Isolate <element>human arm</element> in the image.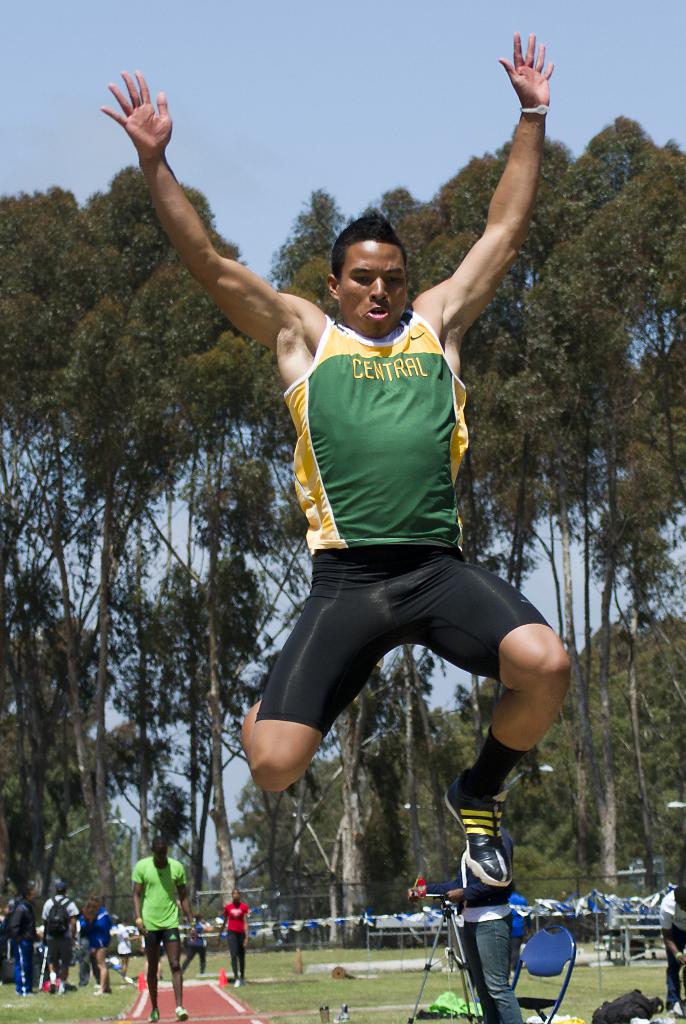
Isolated region: box=[434, 33, 555, 332].
